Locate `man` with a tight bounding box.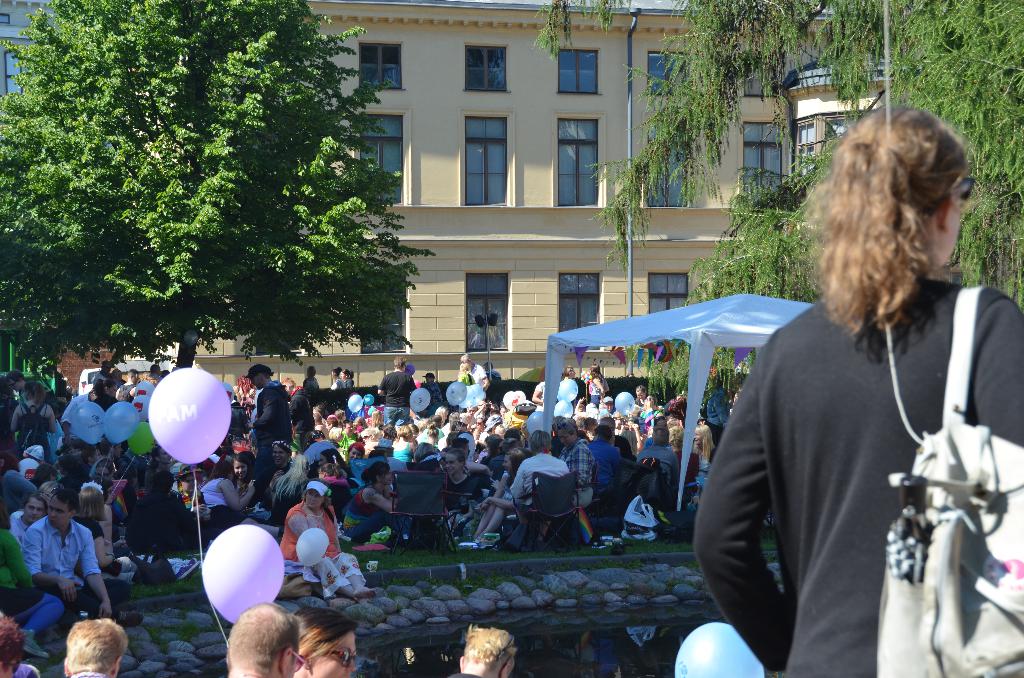
bbox=(303, 366, 317, 407).
